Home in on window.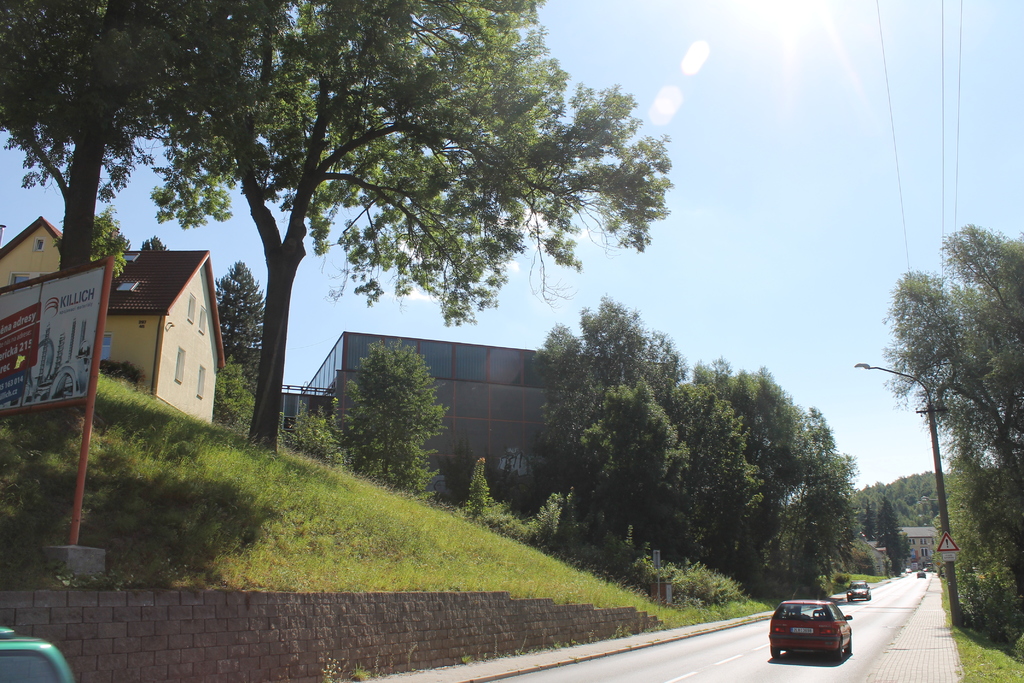
Homed in at [left=35, top=235, right=42, bottom=251].
